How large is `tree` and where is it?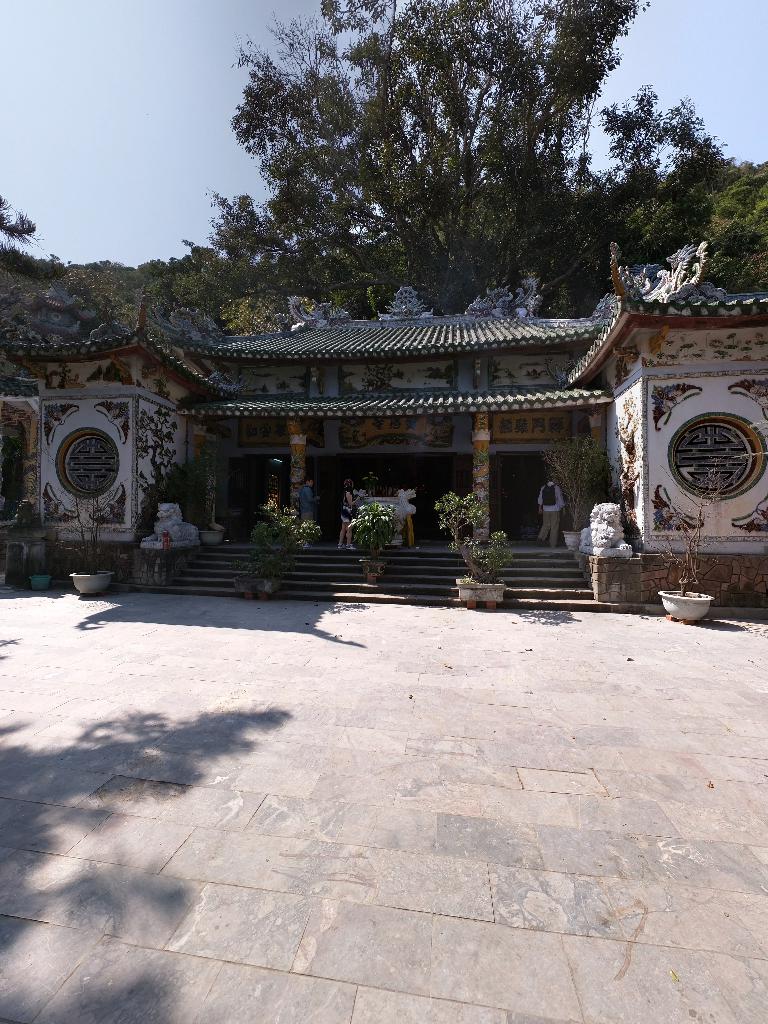
Bounding box: rect(682, 157, 767, 297).
